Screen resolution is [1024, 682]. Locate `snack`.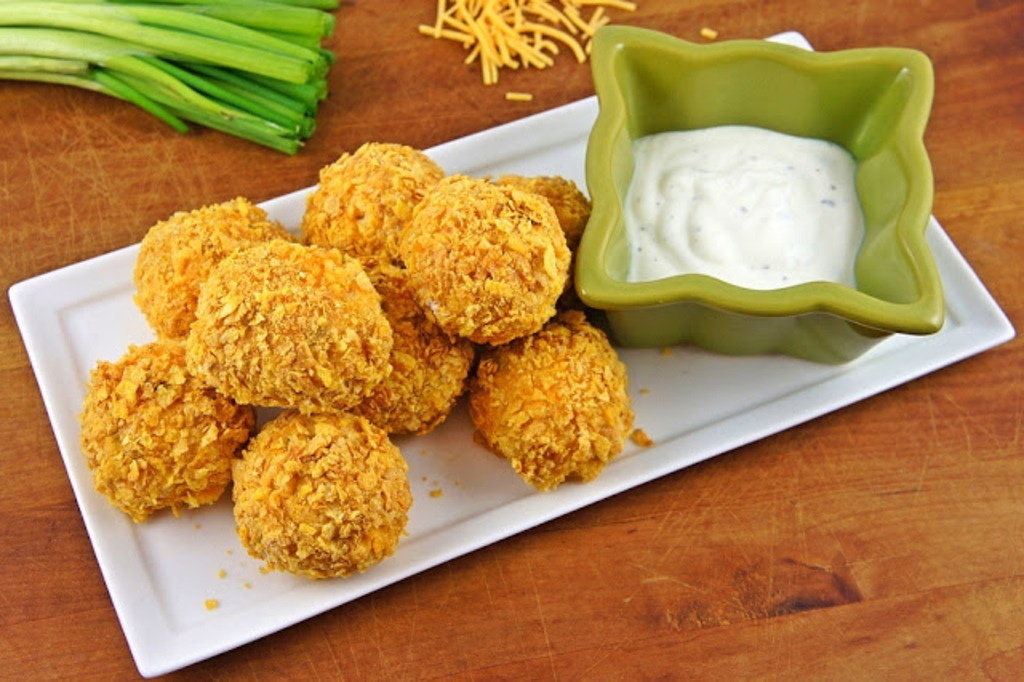
rect(346, 264, 482, 439).
